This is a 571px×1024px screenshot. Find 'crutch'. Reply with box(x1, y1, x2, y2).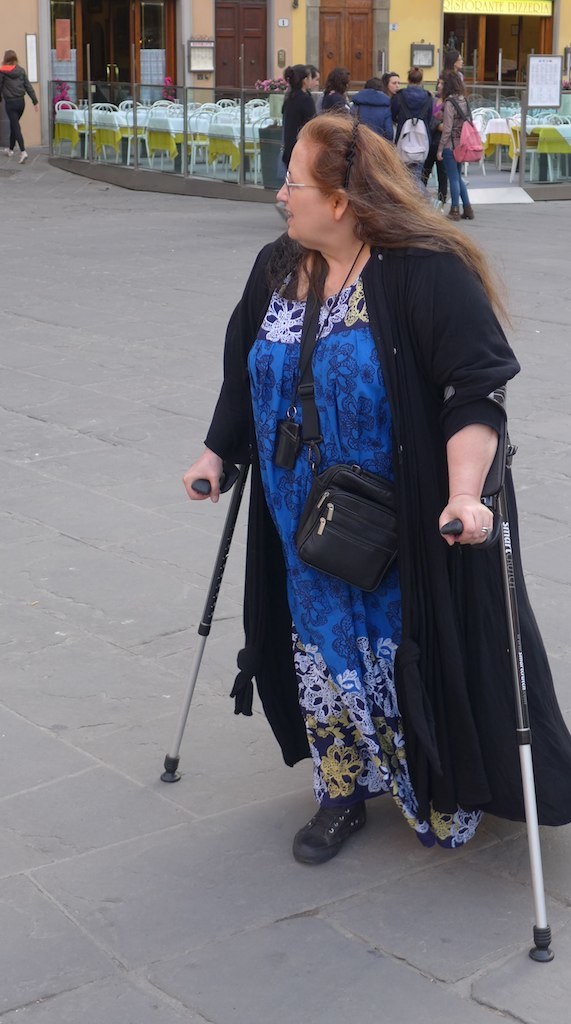
box(443, 378, 564, 960).
